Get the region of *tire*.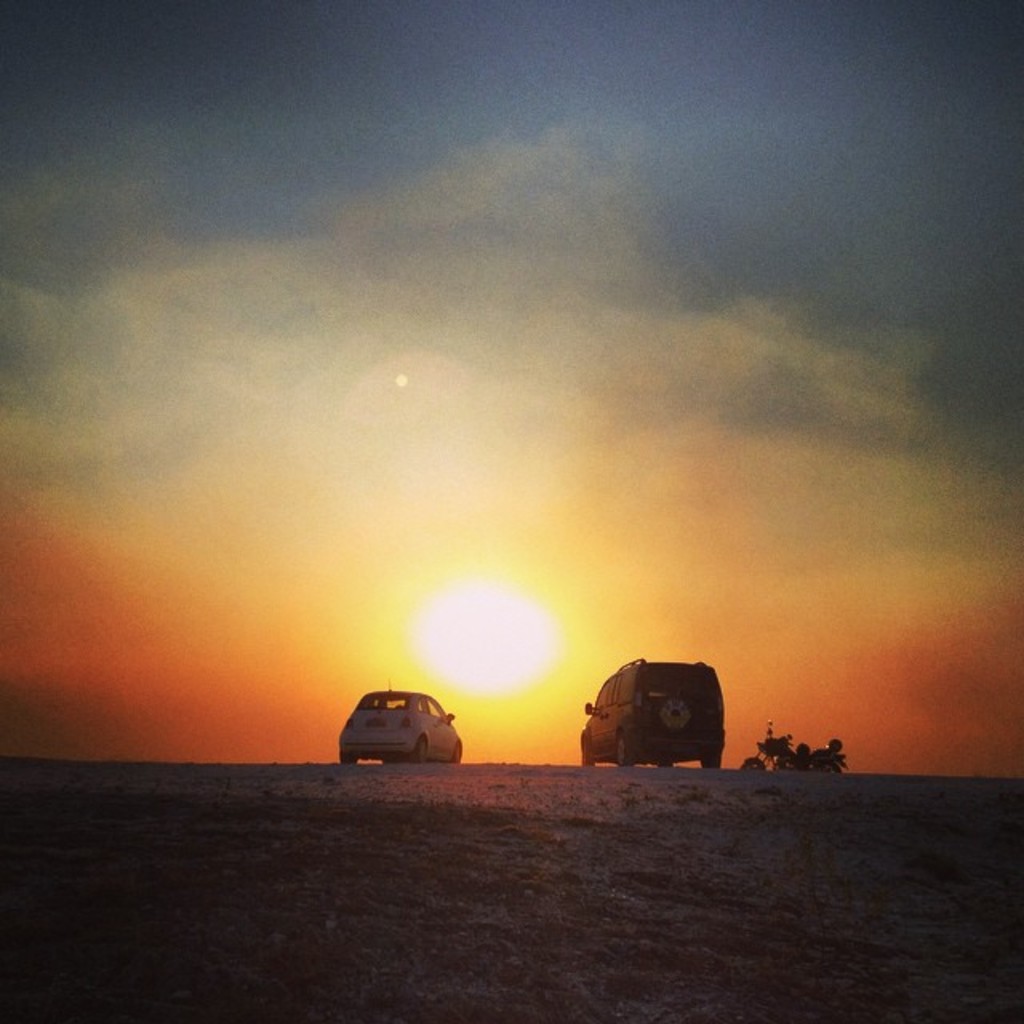
crop(813, 758, 846, 773).
